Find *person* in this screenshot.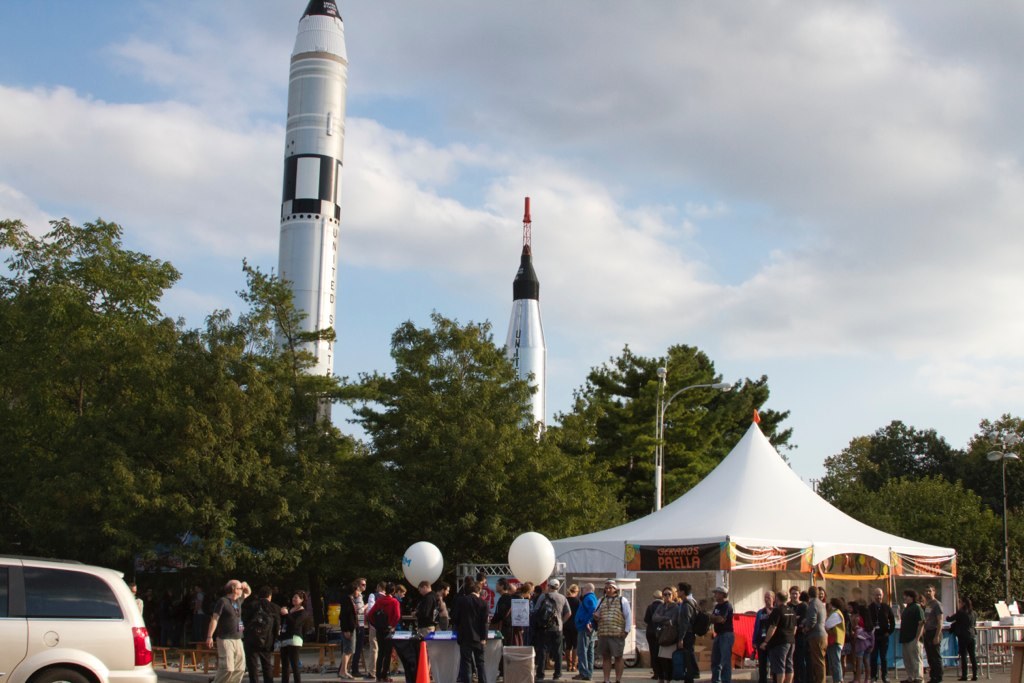
The bounding box for *person* is 251:587:273:682.
